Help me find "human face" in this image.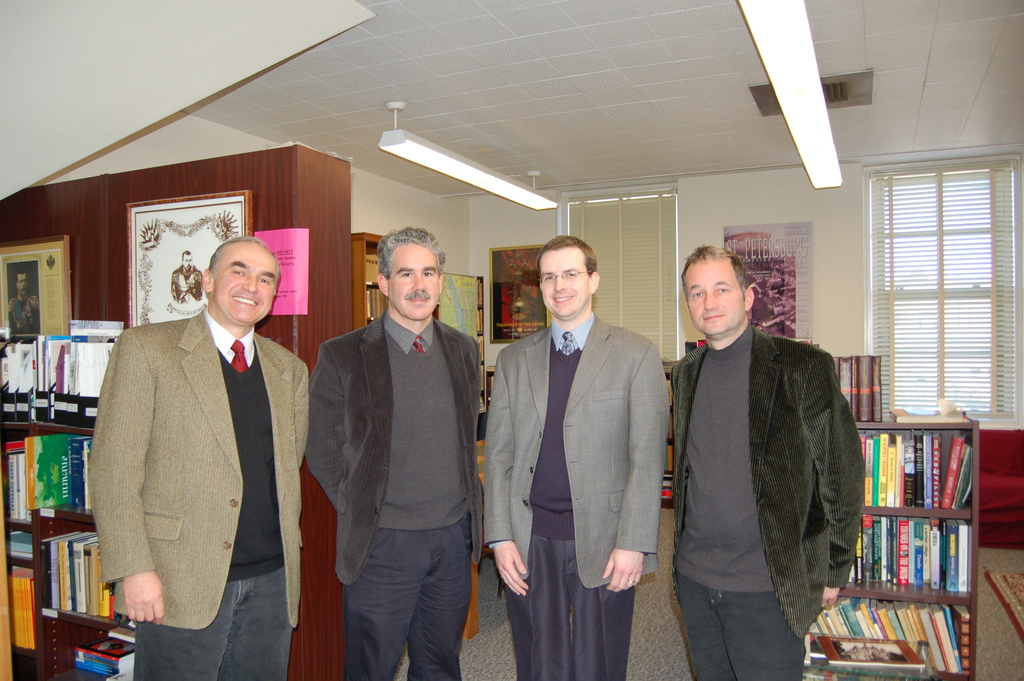
Found it: select_region(214, 241, 280, 324).
